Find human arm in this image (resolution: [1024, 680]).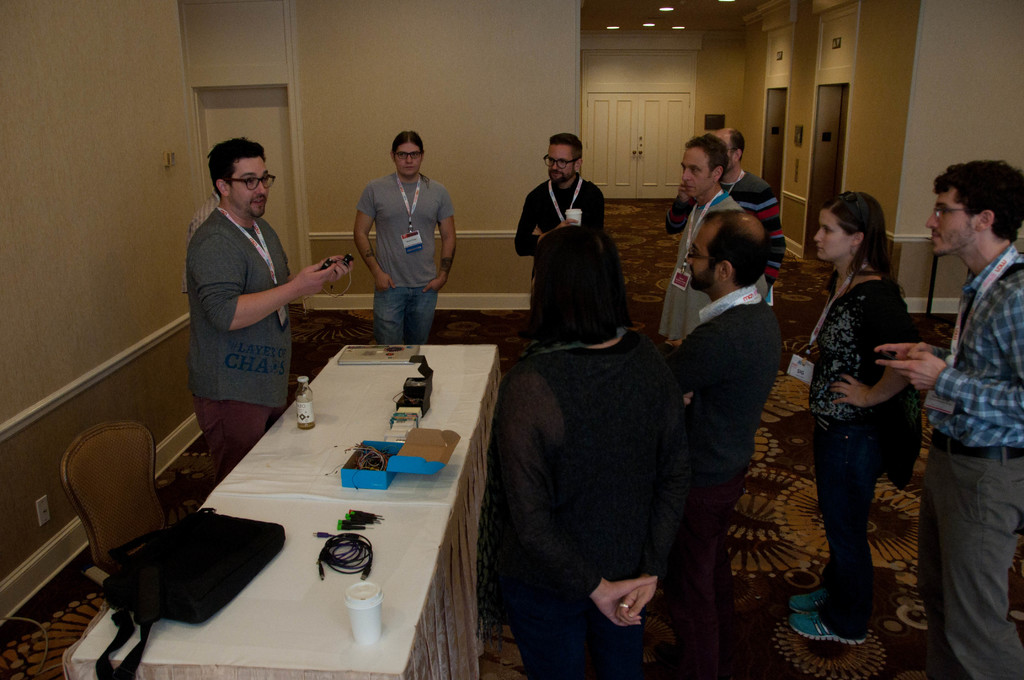
l=430, t=173, r=467, b=298.
